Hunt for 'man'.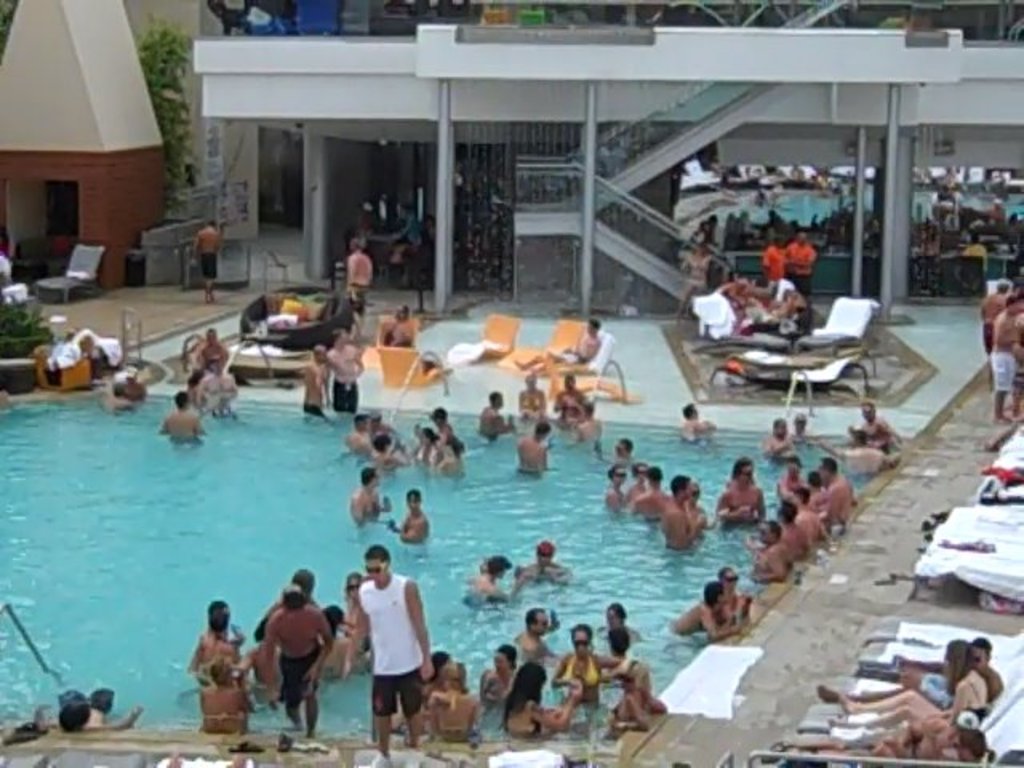
Hunted down at [x1=517, y1=419, x2=549, y2=474].
